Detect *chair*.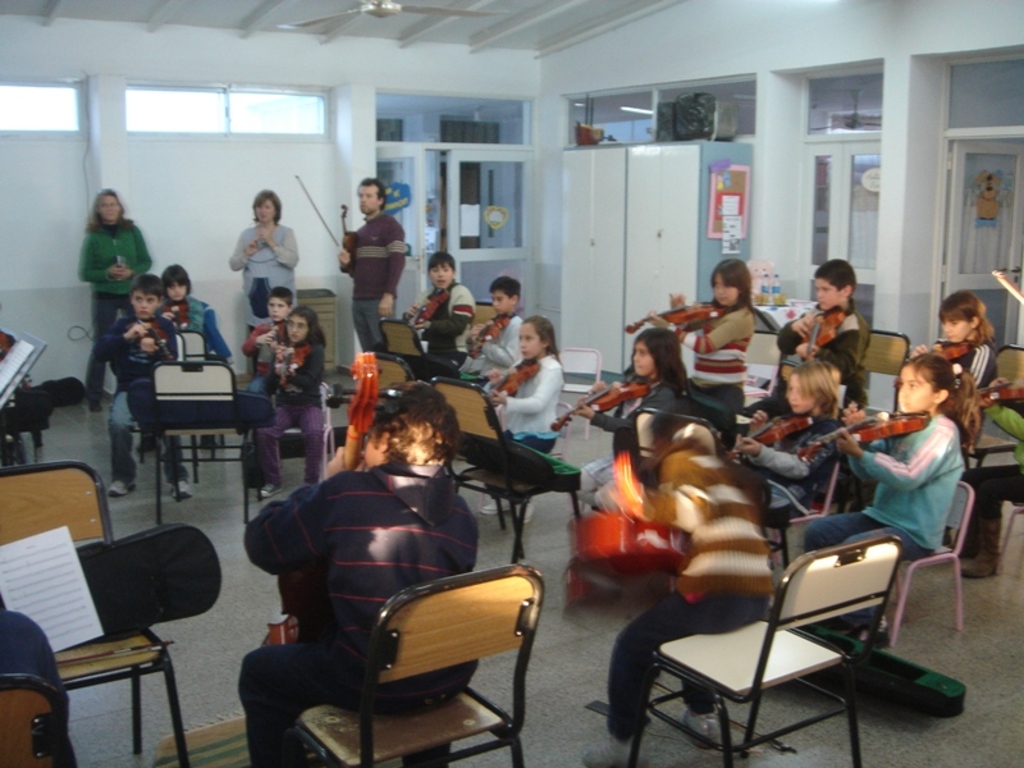
Detected at <box>621,411,727,582</box>.
